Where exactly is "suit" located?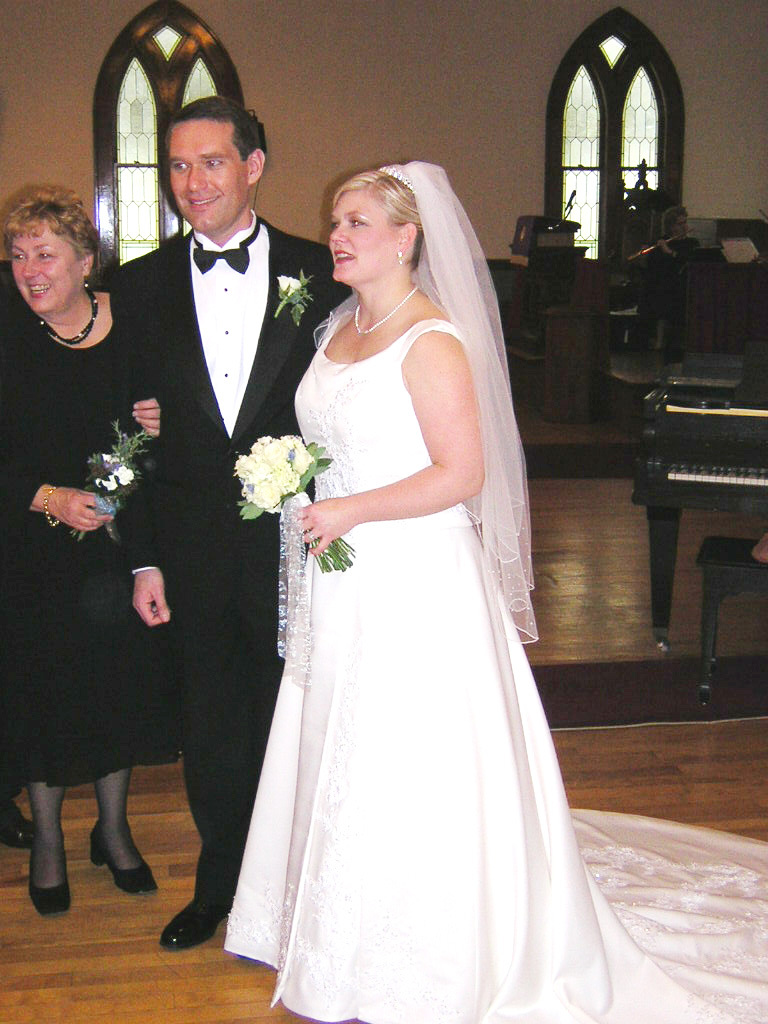
Its bounding box is x1=111 y1=204 x2=337 y2=912.
